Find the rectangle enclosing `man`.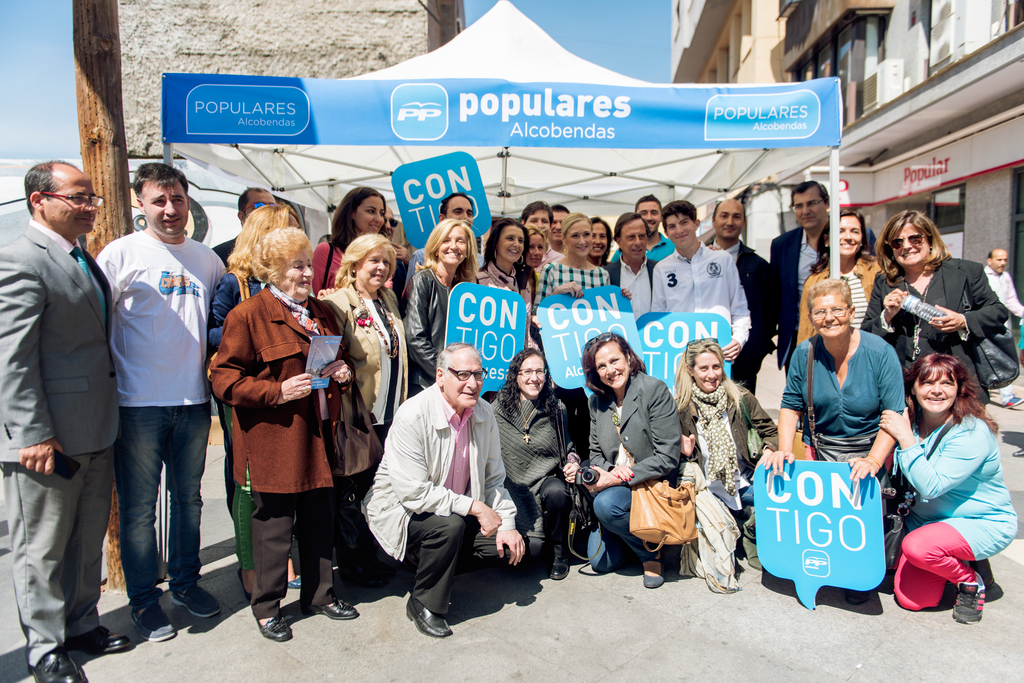
<region>210, 184, 283, 509</region>.
